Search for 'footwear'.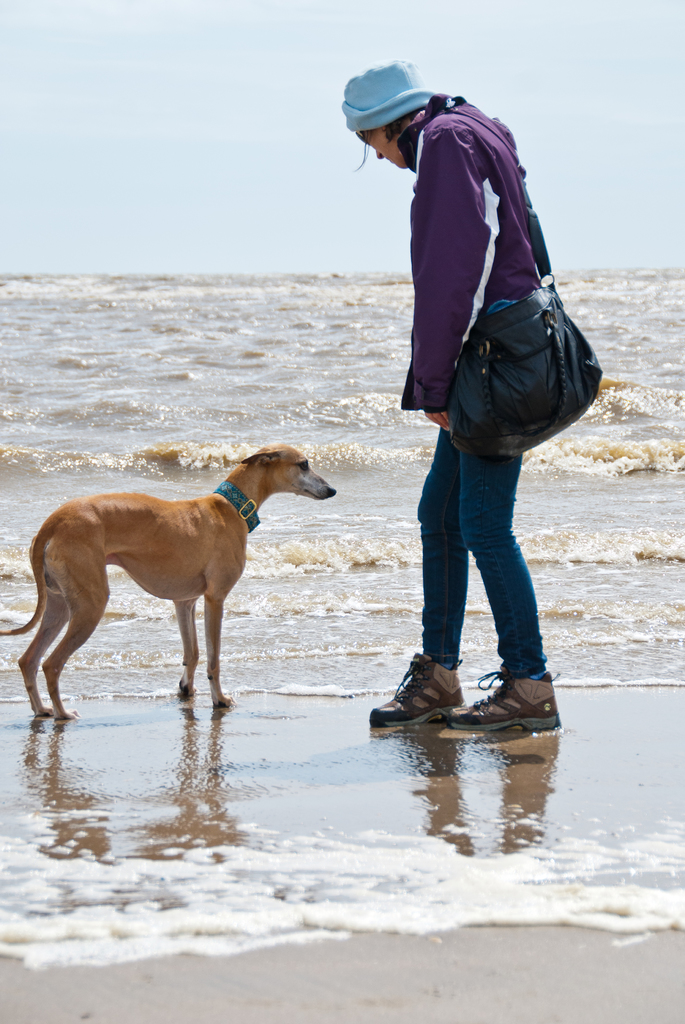
Found at <region>369, 657, 463, 728</region>.
